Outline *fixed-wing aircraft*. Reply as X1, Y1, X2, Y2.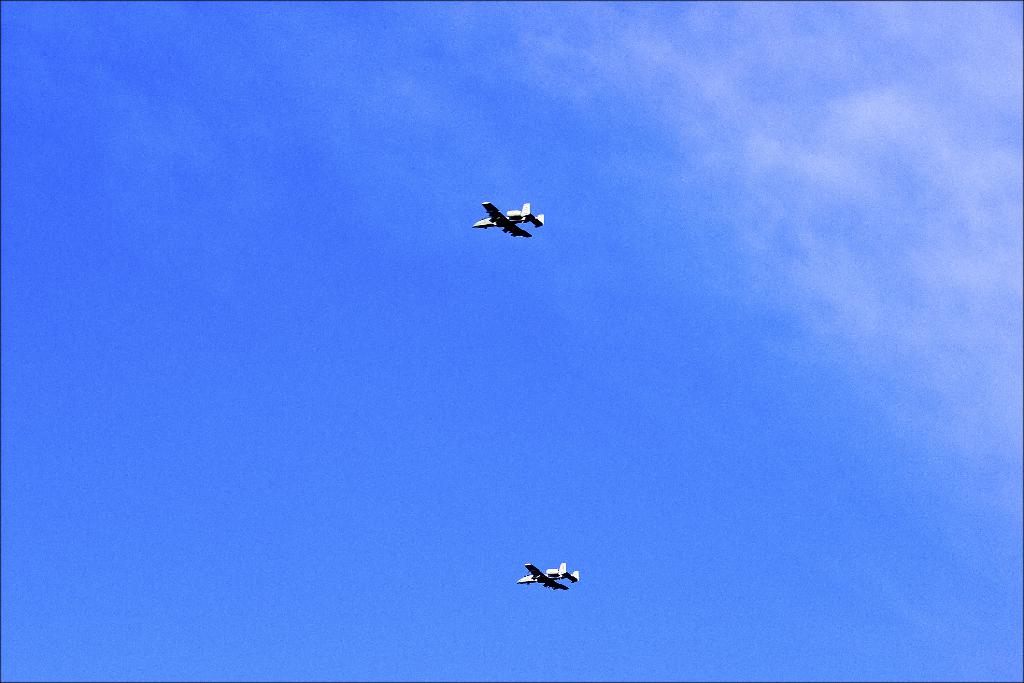
515, 560, 579, 595.
